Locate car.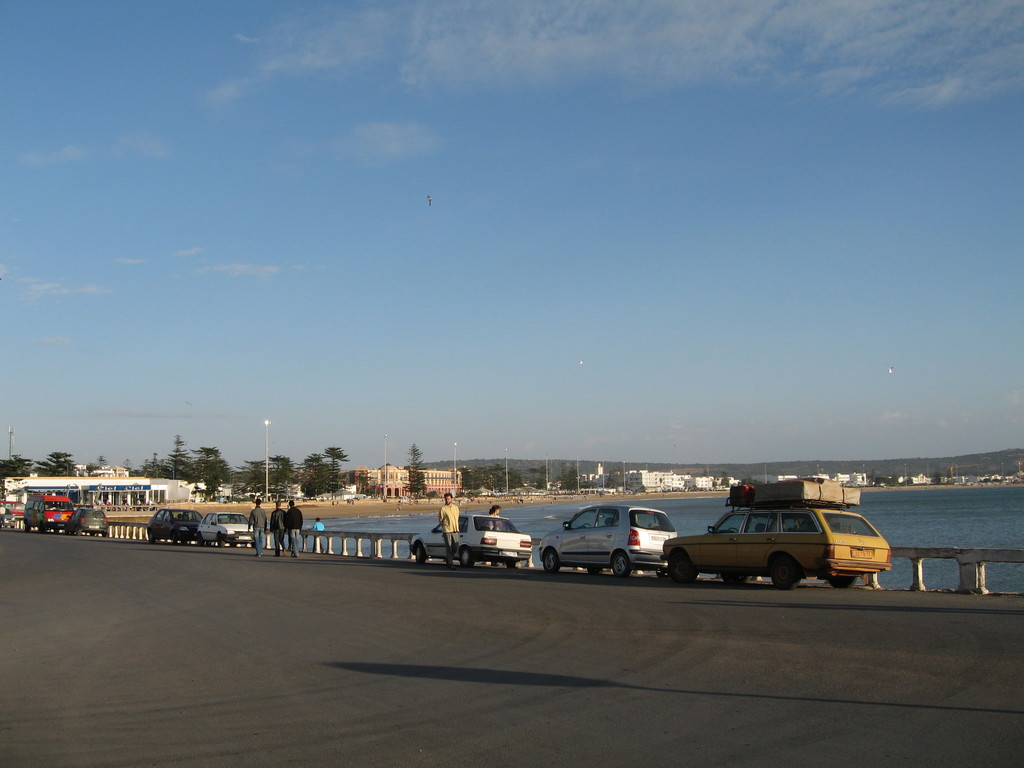
Bounding box: (x1=0, y1=500, x2=25, y2=518).
